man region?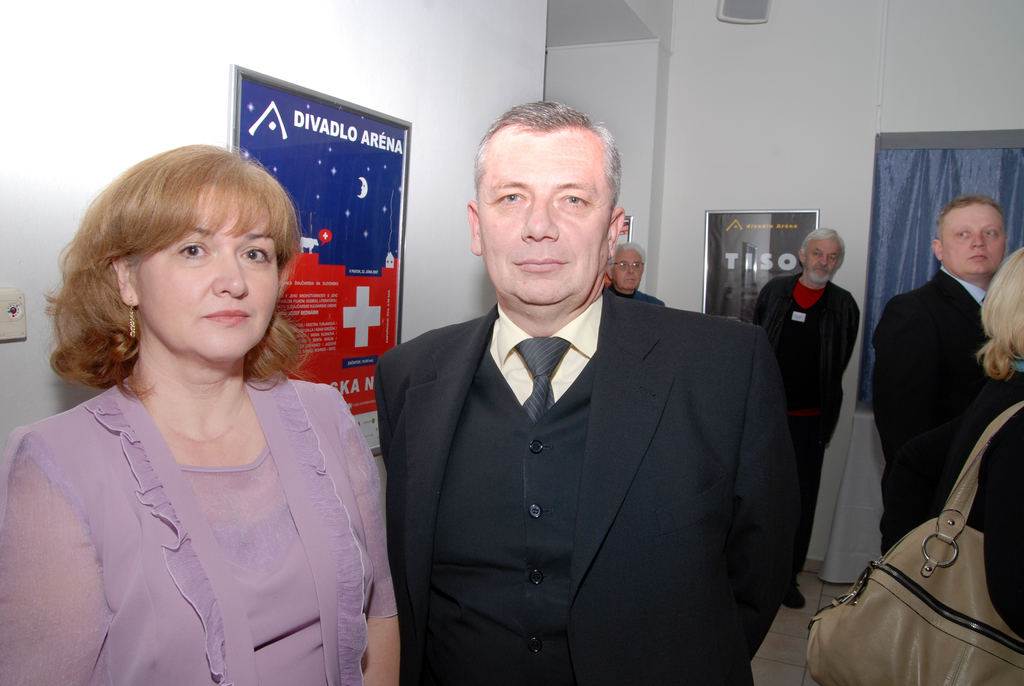
region(364, 127, 809, 670)
